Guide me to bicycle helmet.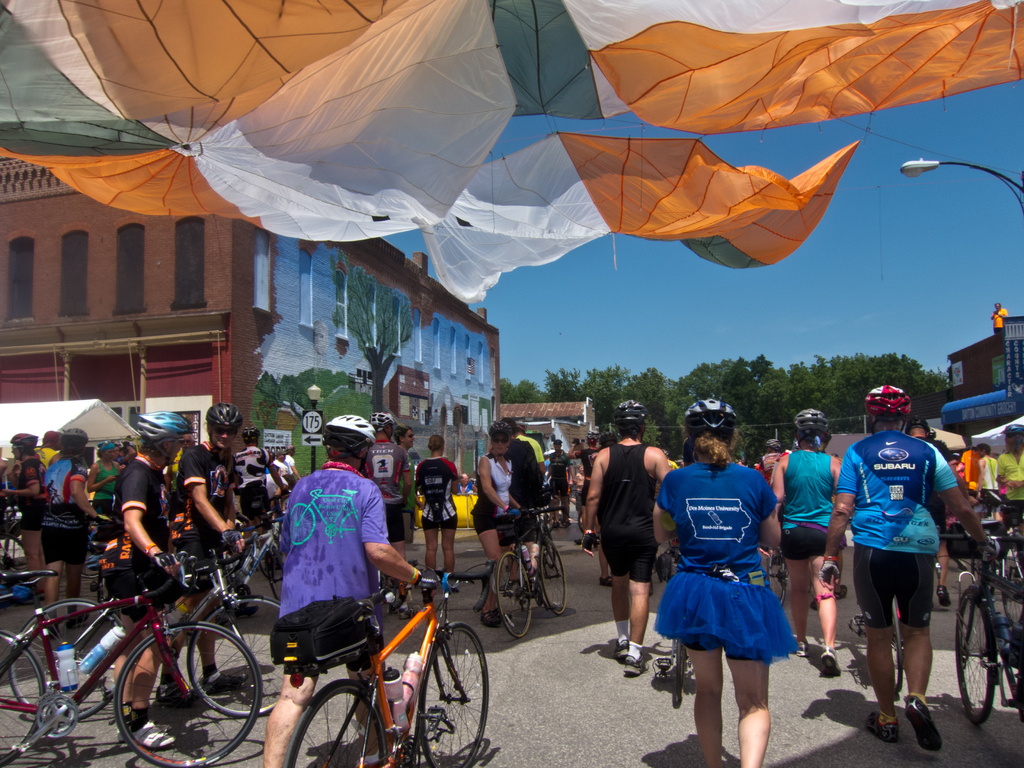
Guidance: x1=326 y1=415 x2=376 y2=456.
